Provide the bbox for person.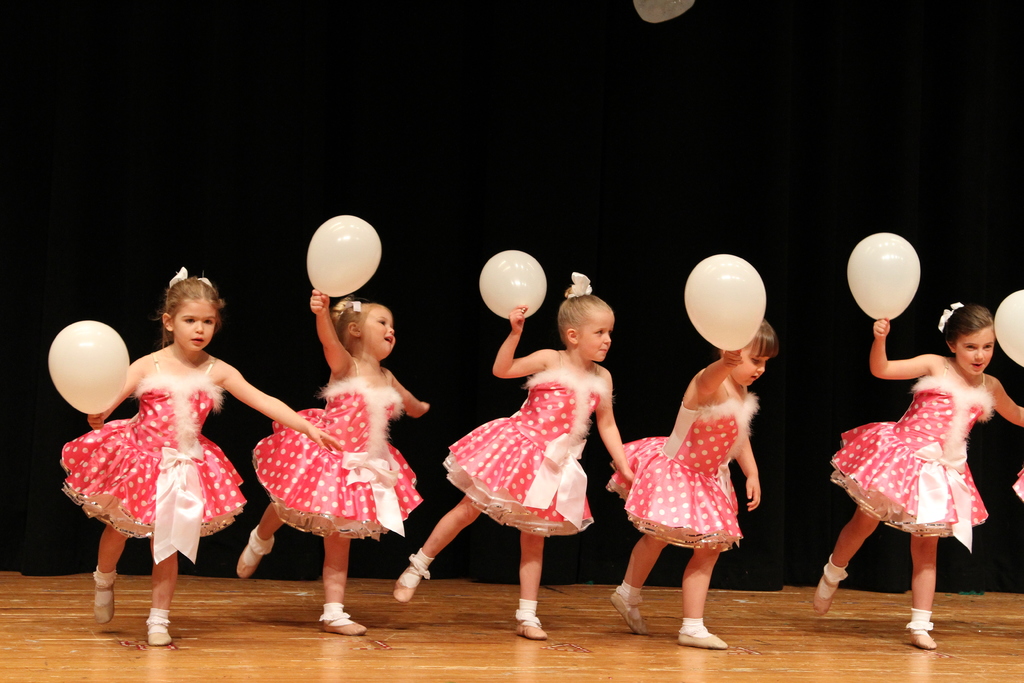
BBox(384, 273, 641, 641).
